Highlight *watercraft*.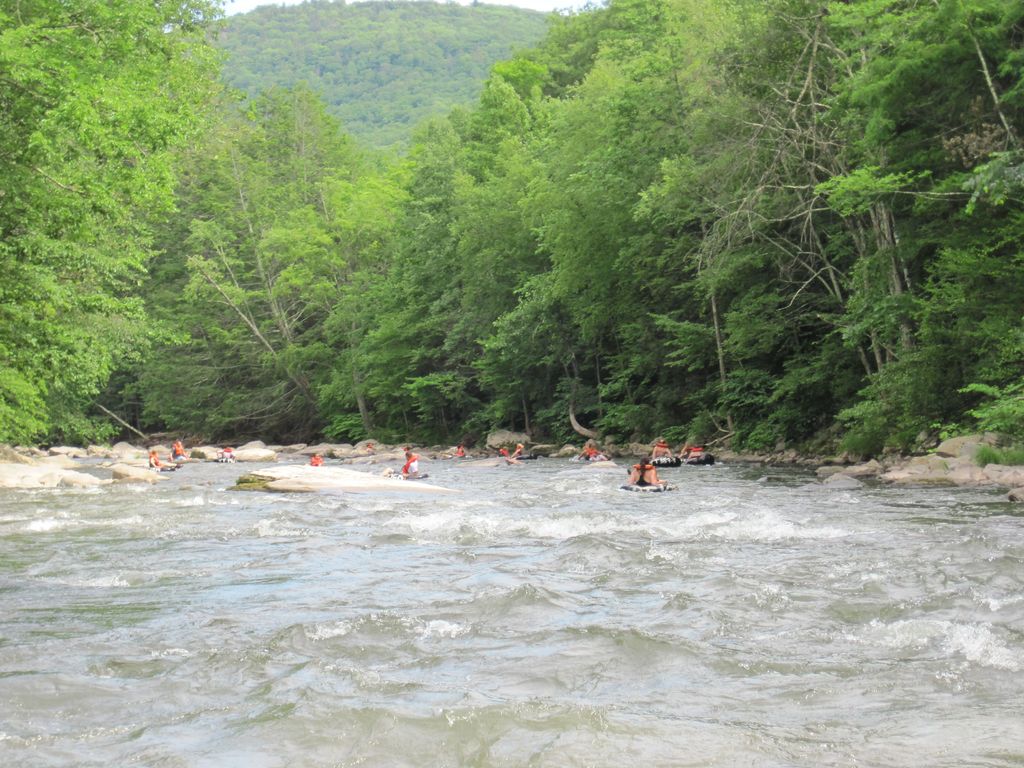
Highlighted region: locate(152, 468, 186, 474).
